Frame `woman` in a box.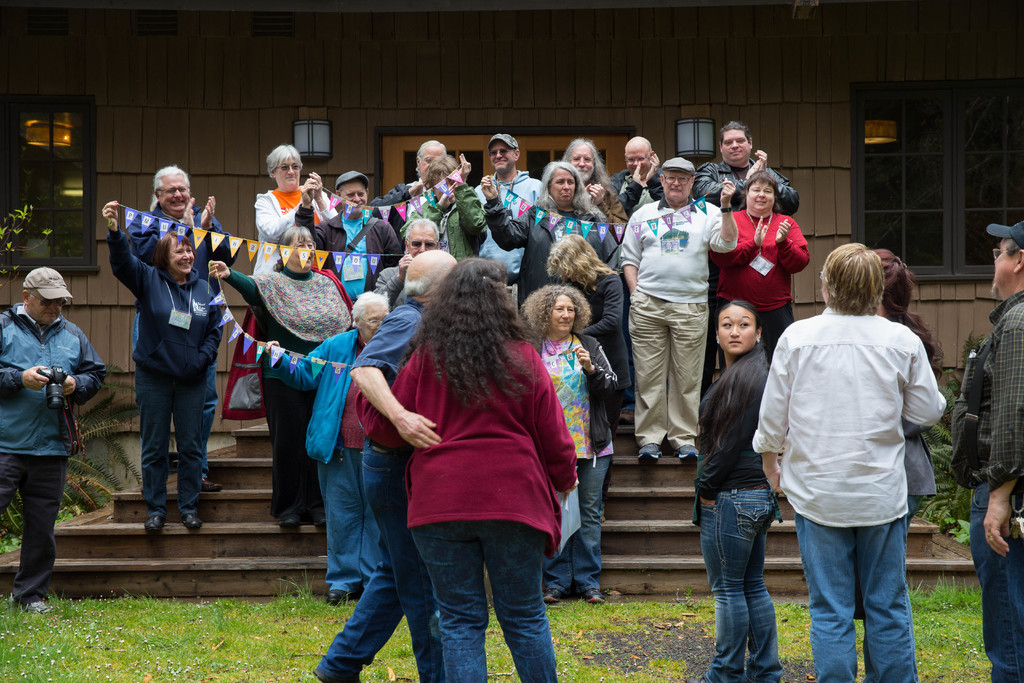
crop(693, 298, 780, 682).
